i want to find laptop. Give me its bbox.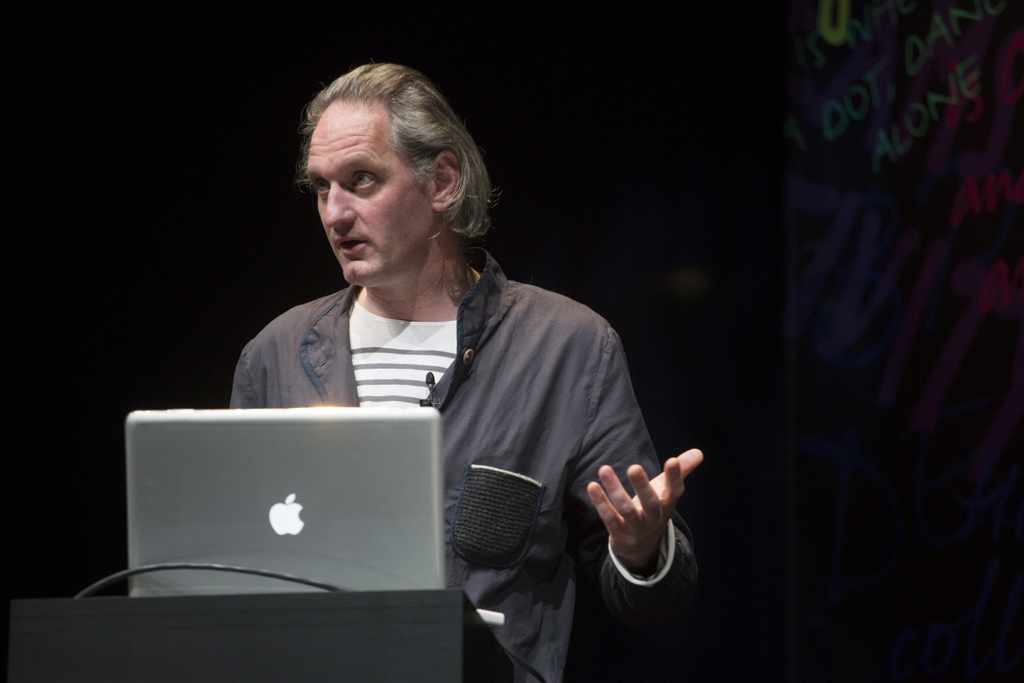
(x1=111, y1=399, x2=476, y2=616).
